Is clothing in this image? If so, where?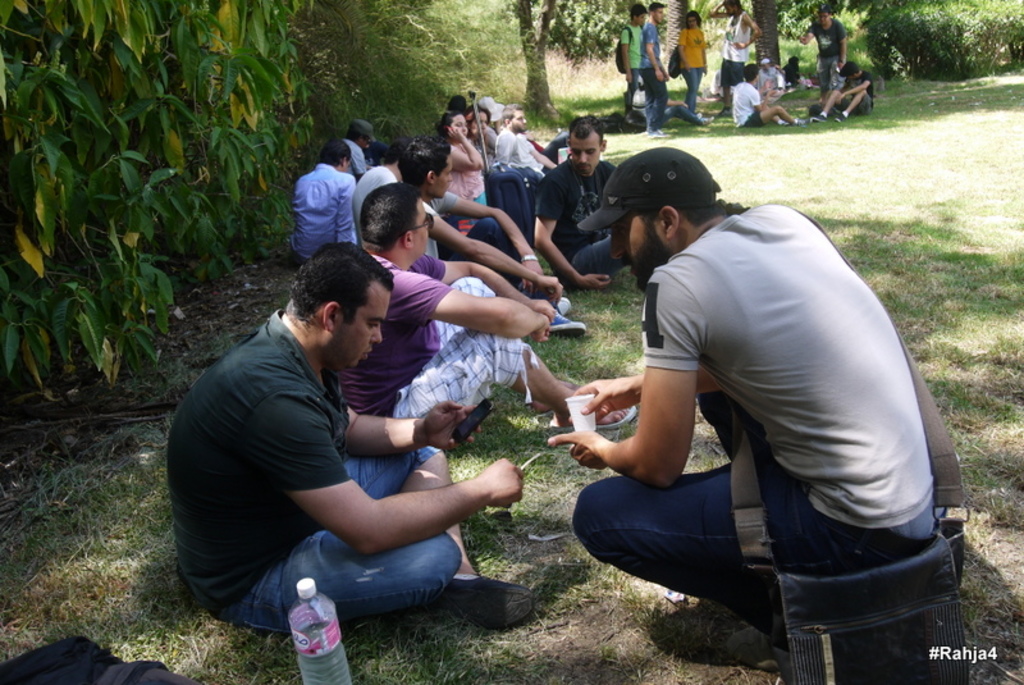
Yes, at Rect(451, 140, 493, 211).
